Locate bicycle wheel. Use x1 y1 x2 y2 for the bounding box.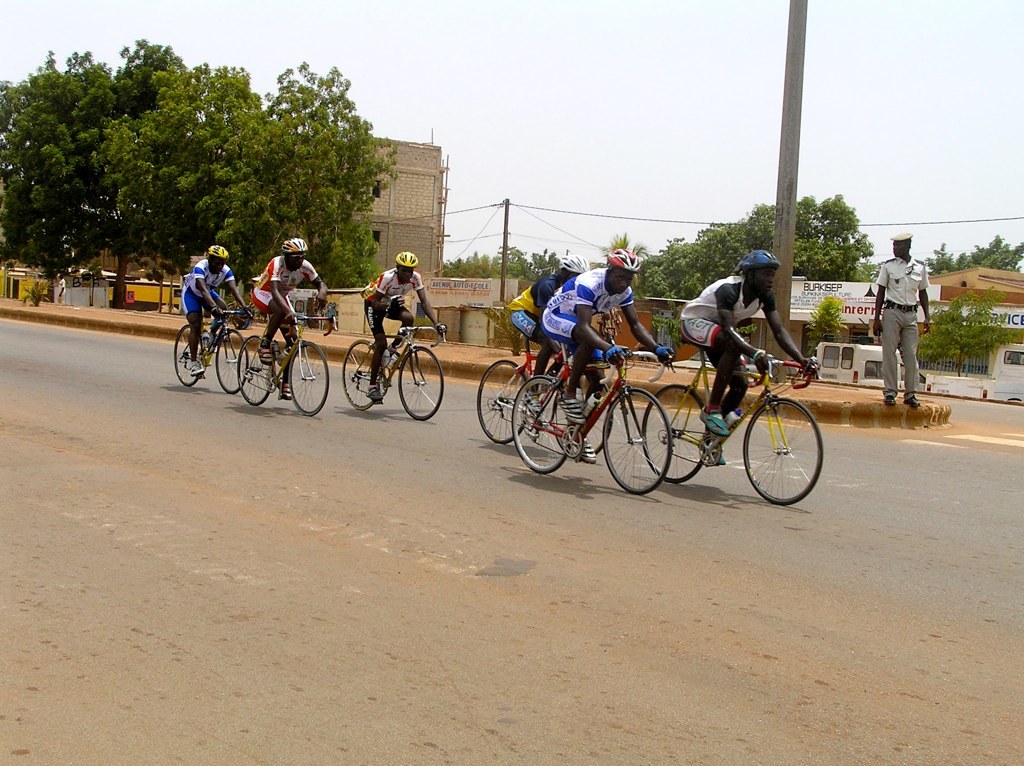
235 332 272 407.
